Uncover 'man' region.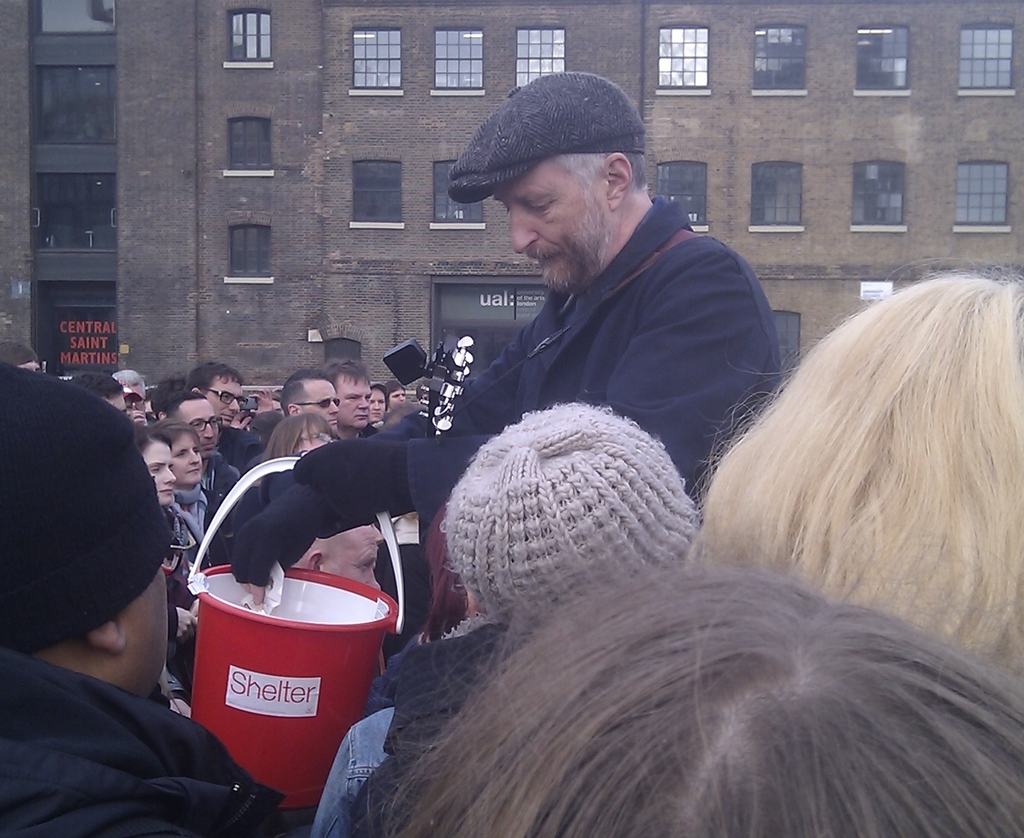
Uncovered: [left=0, top=335, right=218, bottom=837].
